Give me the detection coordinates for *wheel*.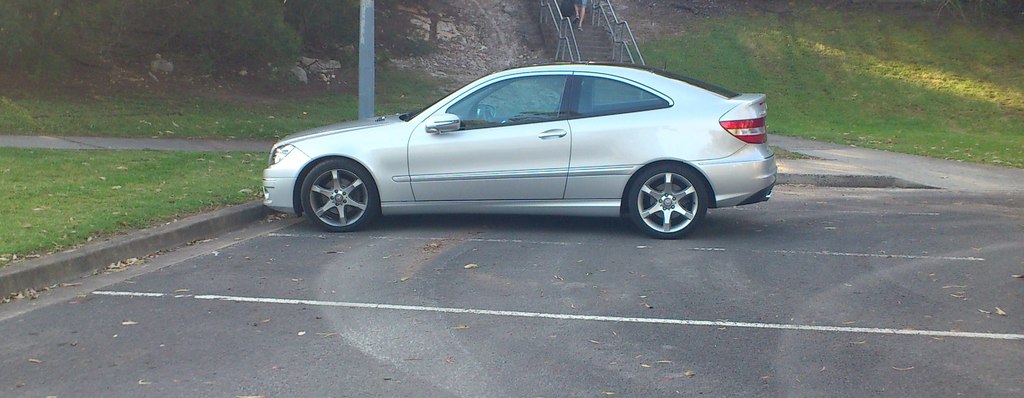
crop(297, 146, 377, 216).
